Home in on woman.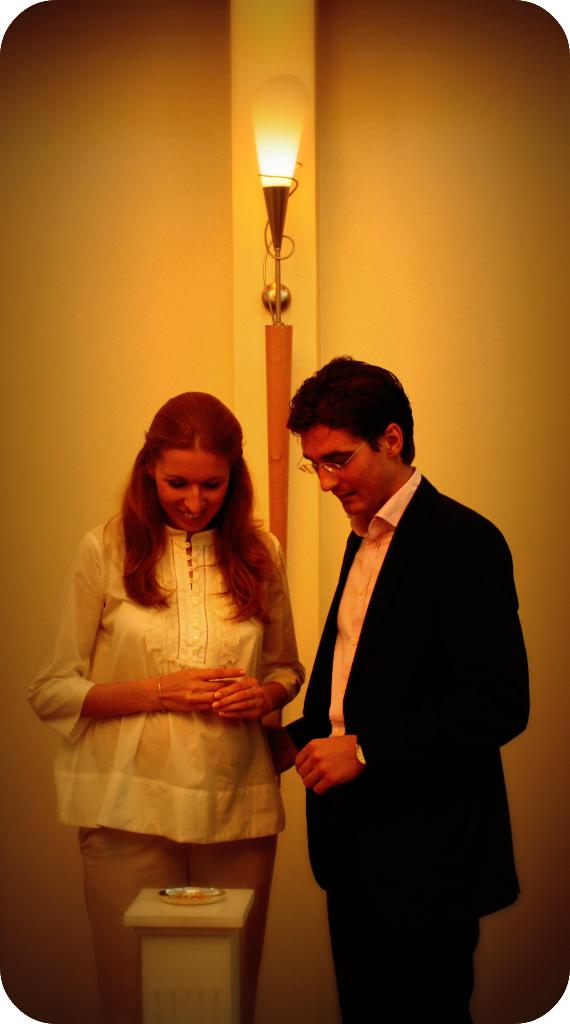
Homed in at BBox(56, 395, 314, 975).
